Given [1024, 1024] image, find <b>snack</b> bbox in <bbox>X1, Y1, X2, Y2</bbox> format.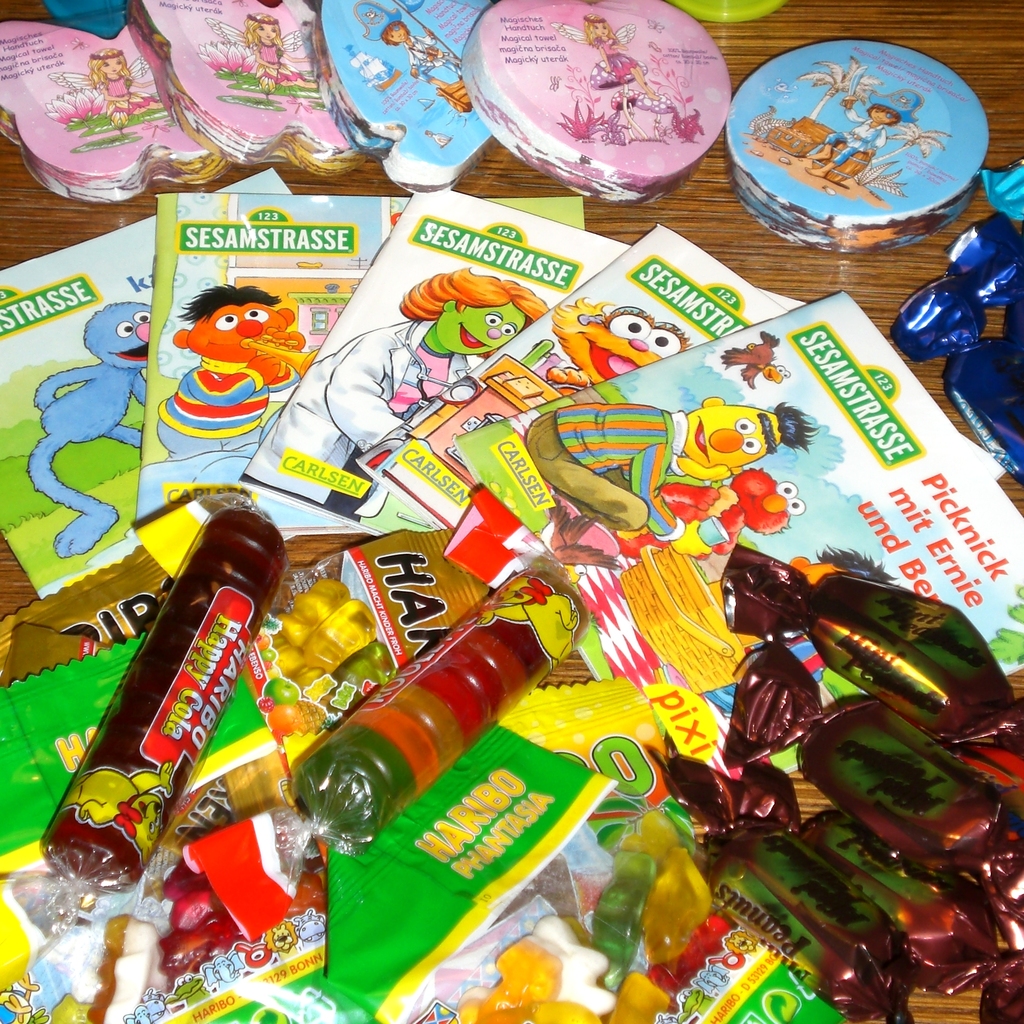
<bbox>671, 762, 923, 1023</bbox>.
